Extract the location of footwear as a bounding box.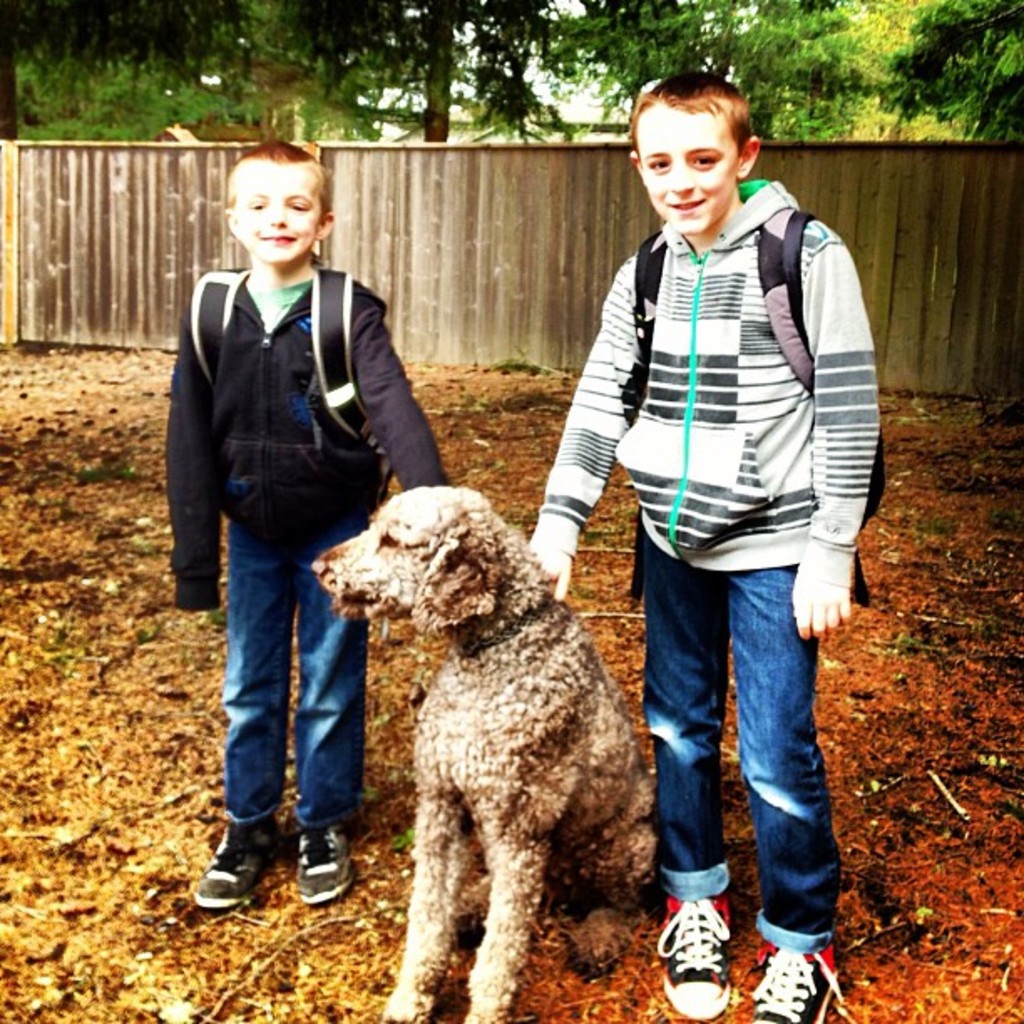
(left=187, top=822, right=286, bottom=905).
